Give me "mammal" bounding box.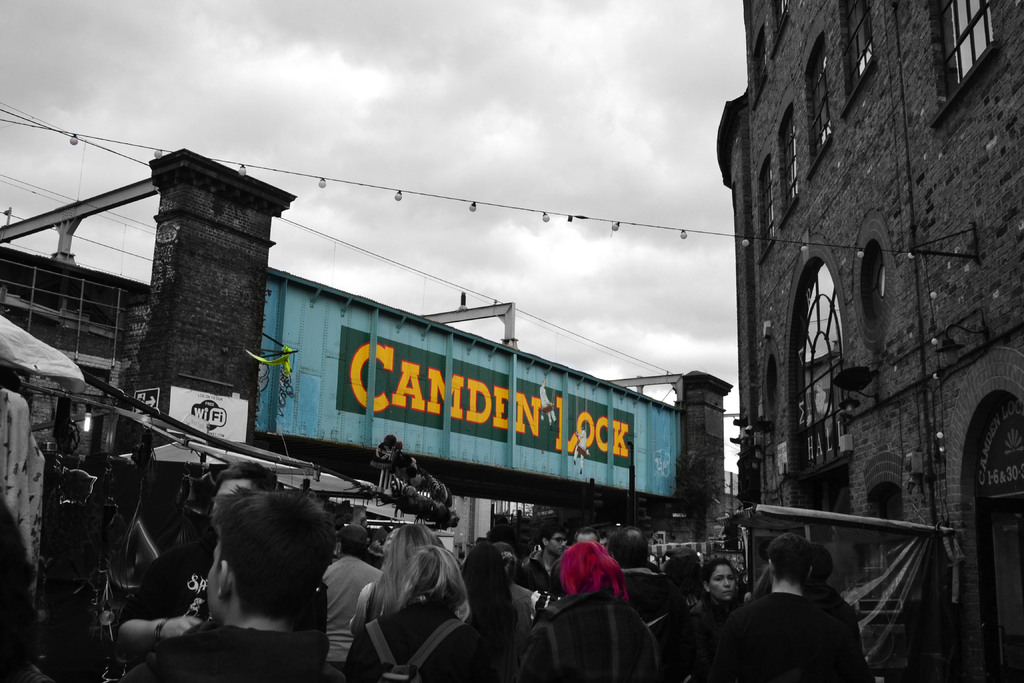
[512,538,659,682].
